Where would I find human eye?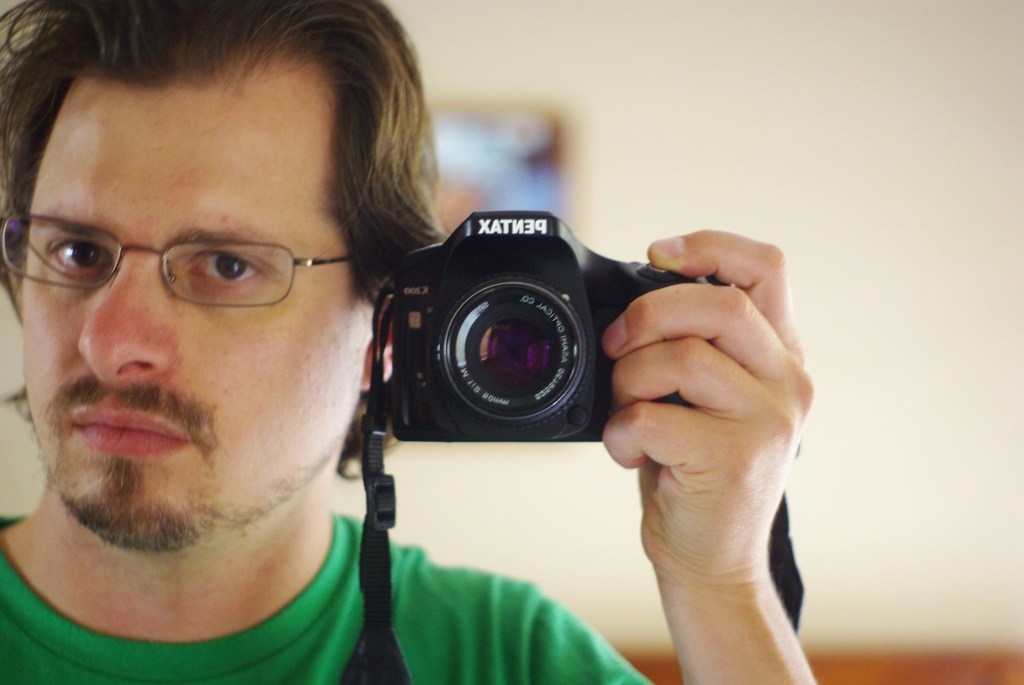
At [156,244,279,298].
